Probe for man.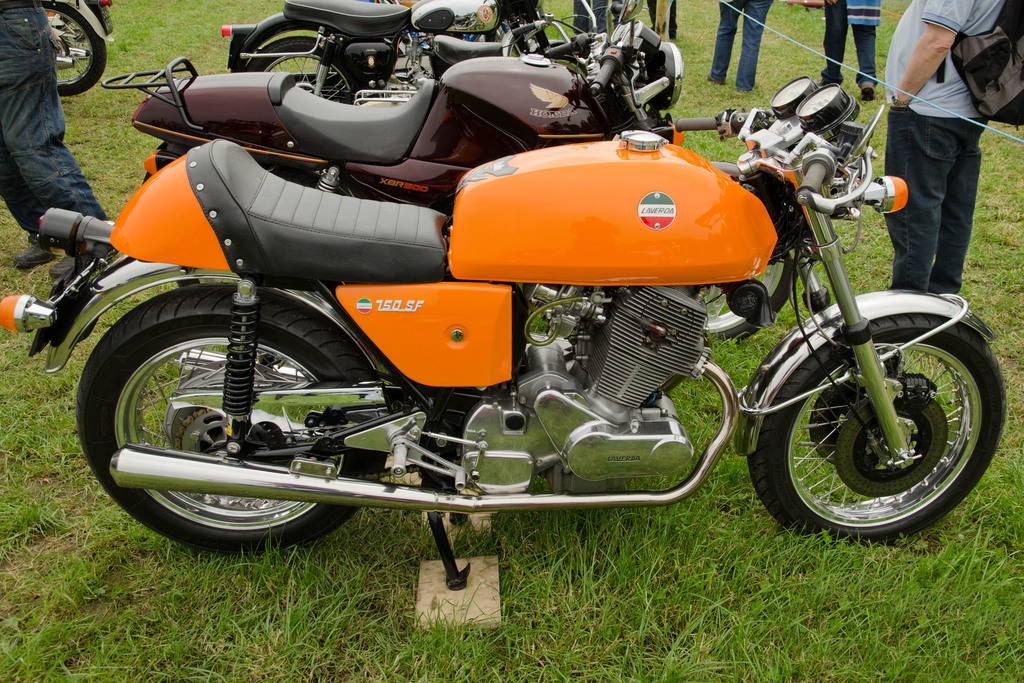
Probe result: pyautogui.locateOnScreen(0, 0, 108, 323).
